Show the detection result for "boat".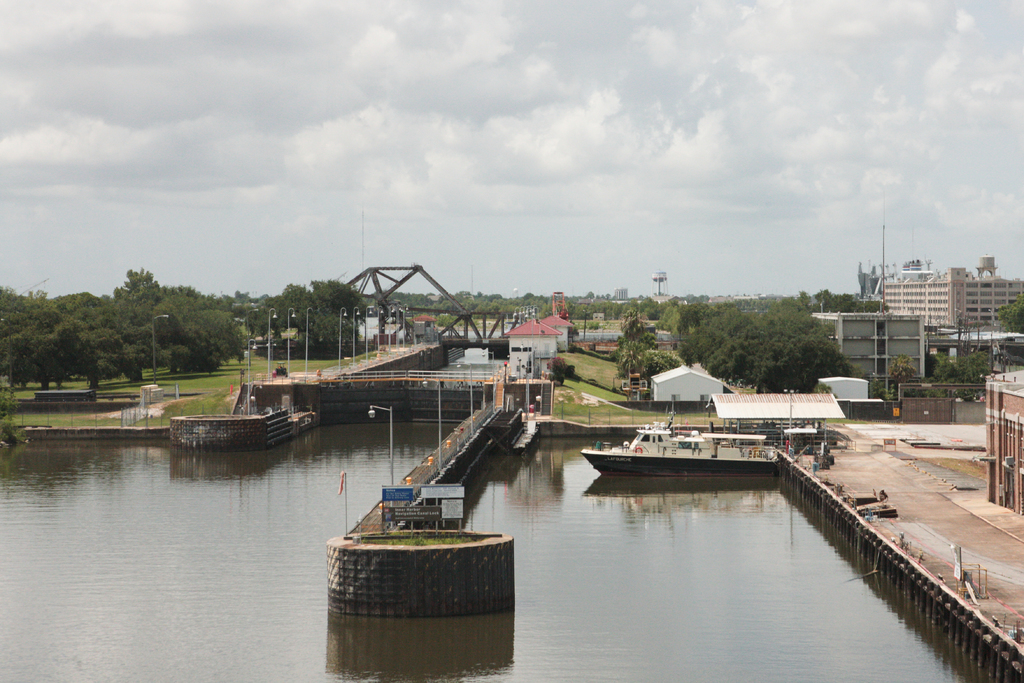
[588, 415, 810, 490].
